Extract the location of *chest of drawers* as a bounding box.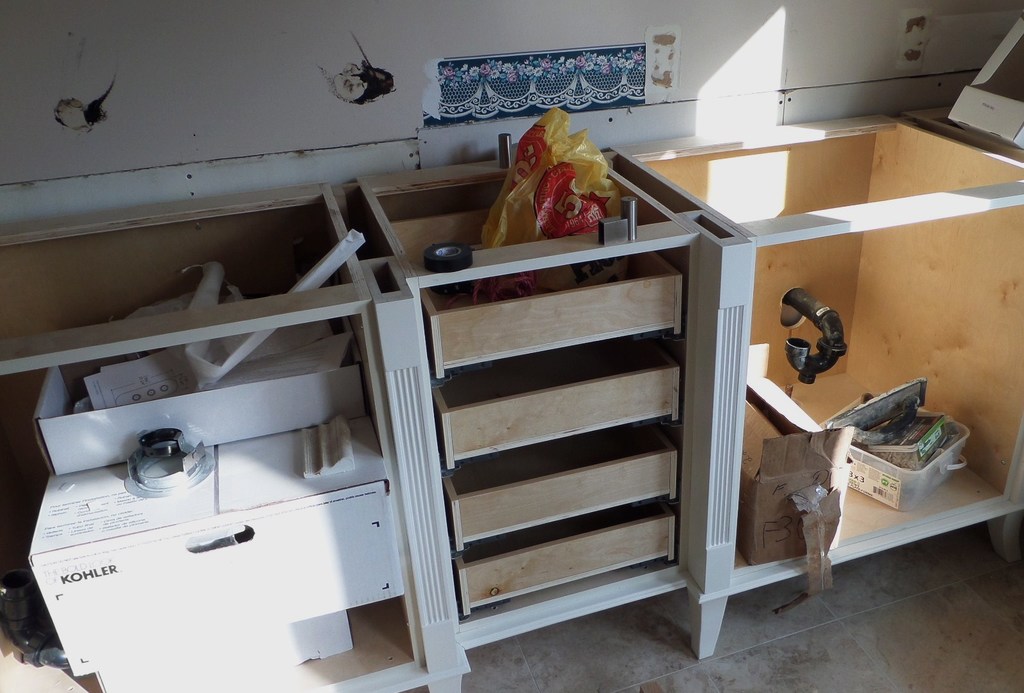
left=0, top=143, right=683, bottom=692.
